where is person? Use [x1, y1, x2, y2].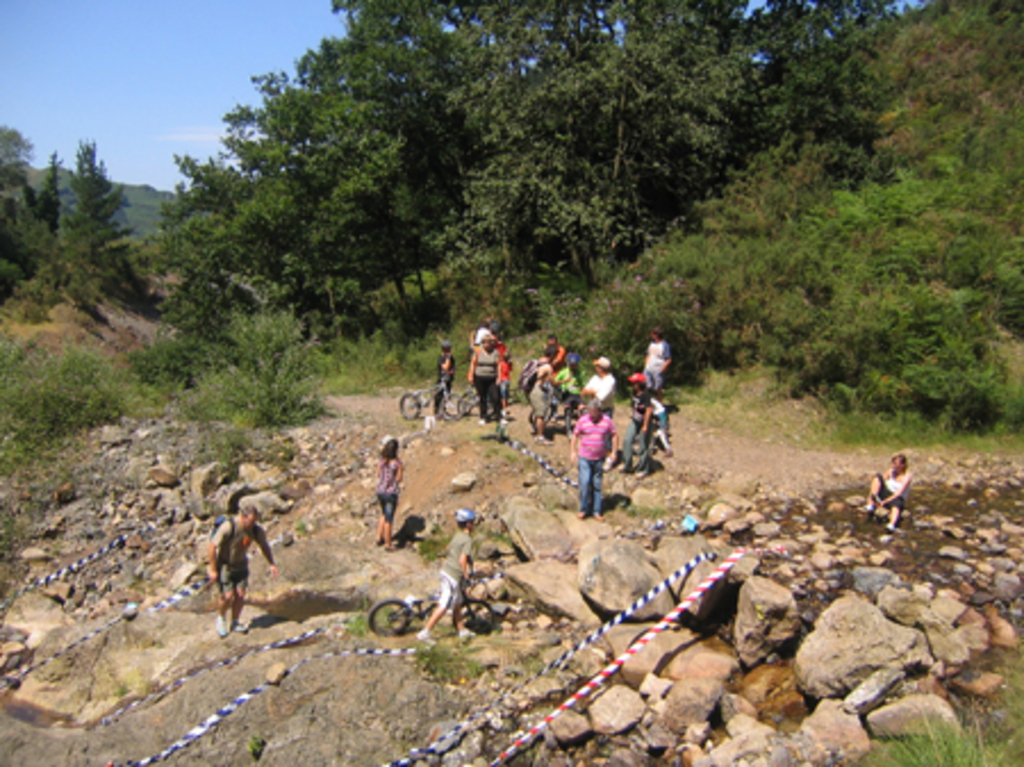
[466, 325, 510, 423].
